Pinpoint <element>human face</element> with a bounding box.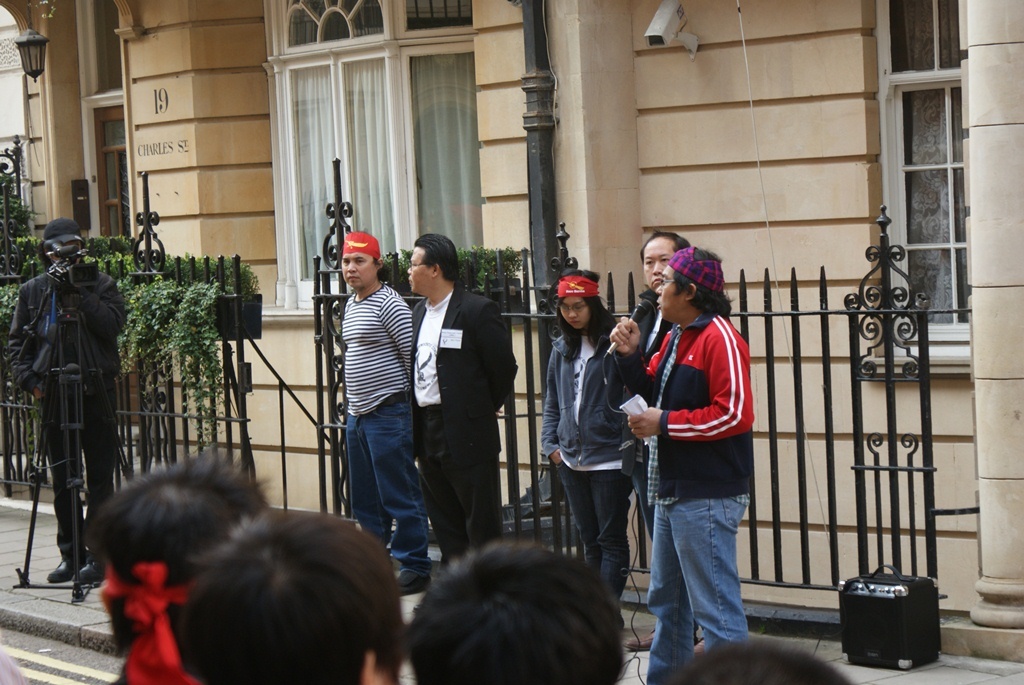
left=656, top=264, right=687, bottom=323.
